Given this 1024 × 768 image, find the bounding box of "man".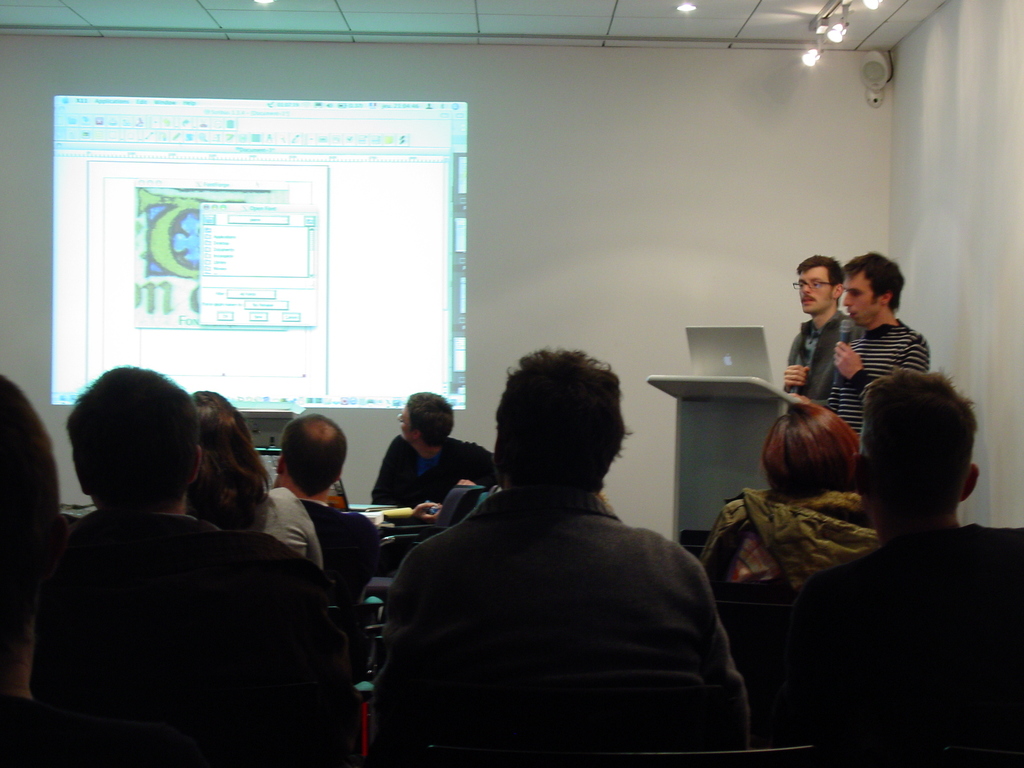
select_region(785, 367, 1020, 766).
